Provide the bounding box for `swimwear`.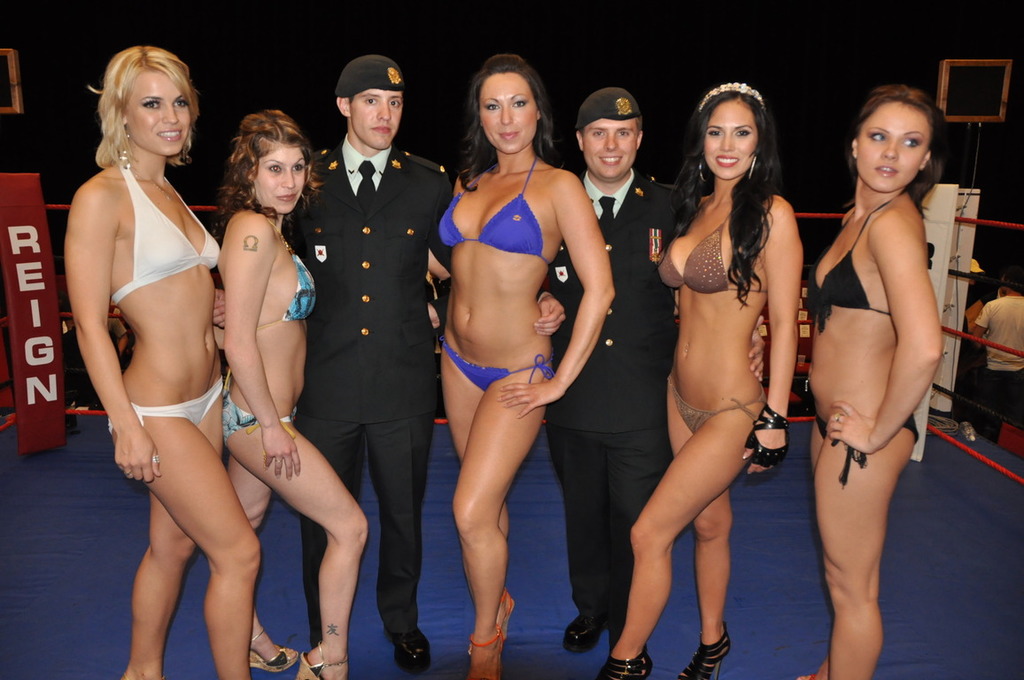
(807,193,904,328).
